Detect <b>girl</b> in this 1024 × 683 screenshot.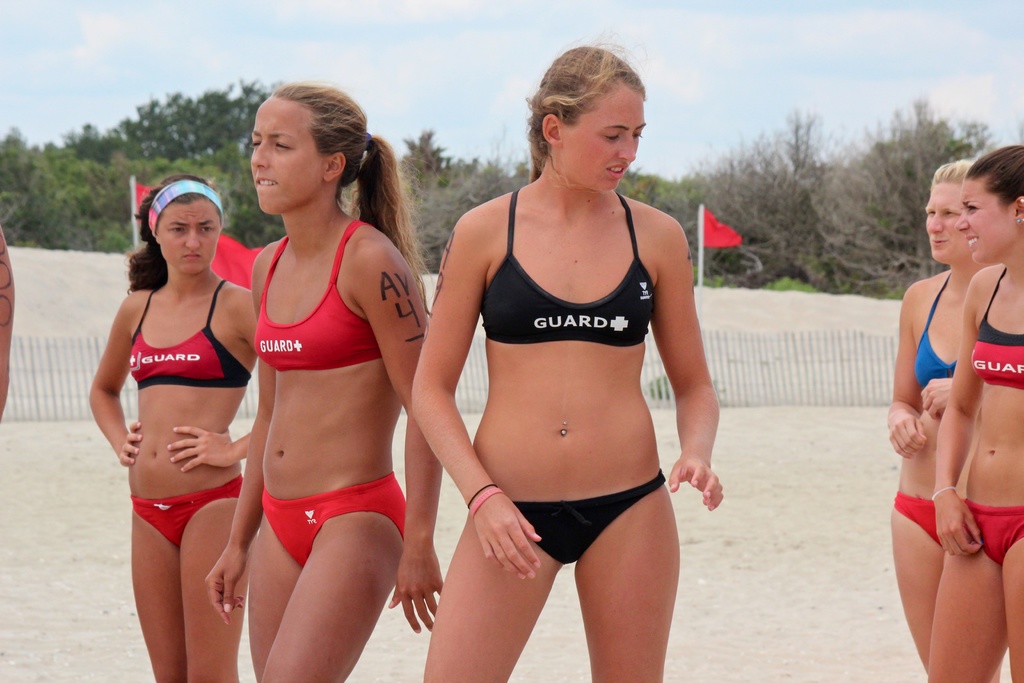
Detection: bbox=[206, 84, 438, 682].
